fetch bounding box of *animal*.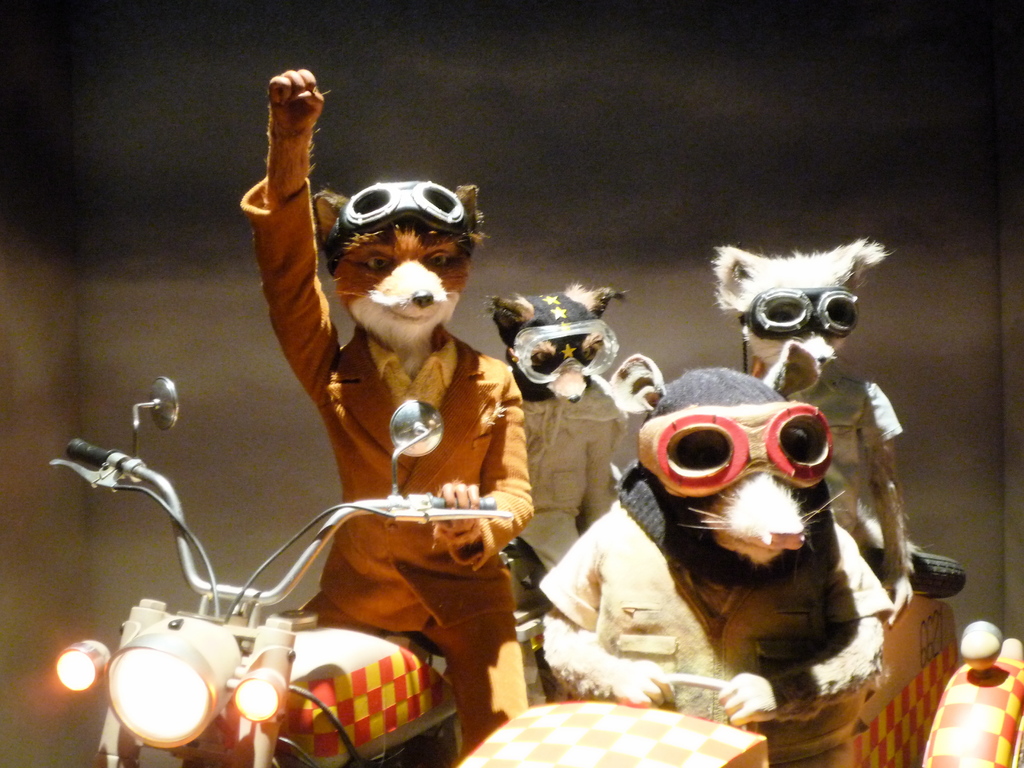
Bbox: 486/277/625/695.
